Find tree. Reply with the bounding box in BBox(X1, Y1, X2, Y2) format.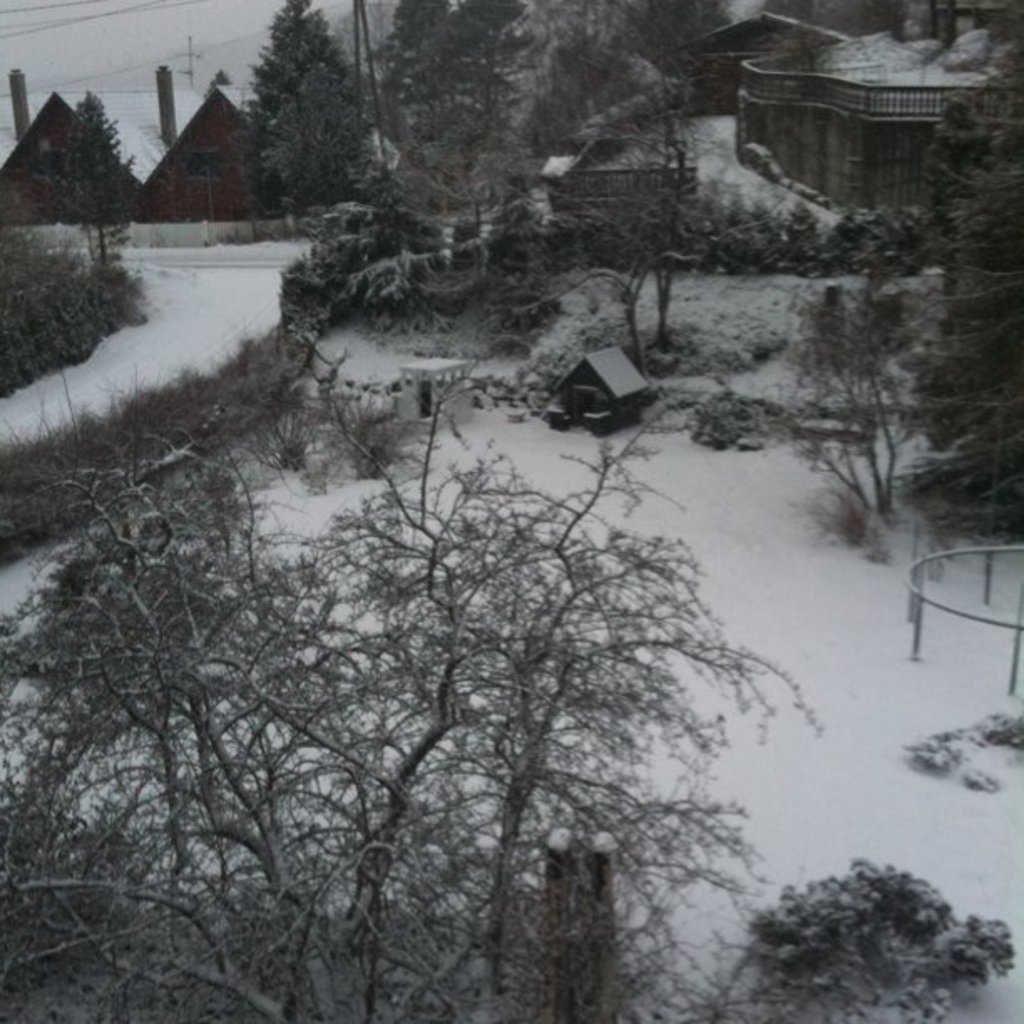
BBox(899, 44, 1022, 540).
